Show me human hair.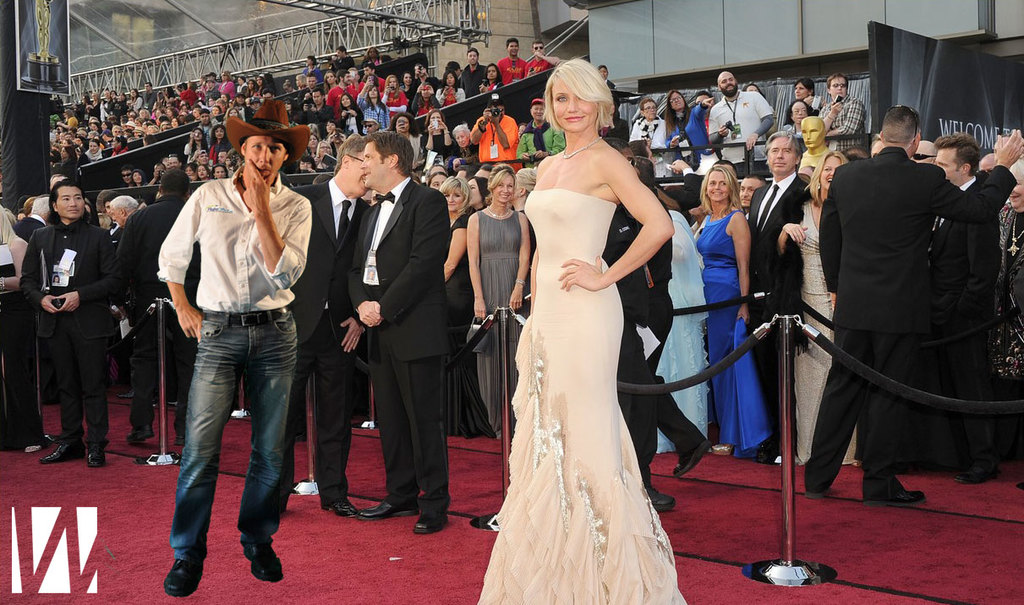
human hair is here: [295,155,312,173].
